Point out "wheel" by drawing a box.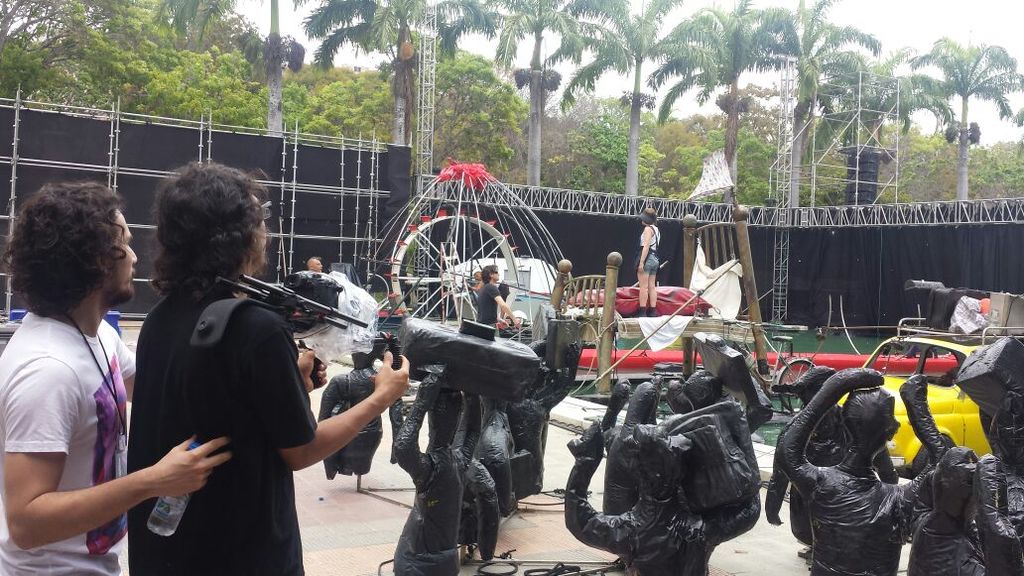
778/361/822/415.
